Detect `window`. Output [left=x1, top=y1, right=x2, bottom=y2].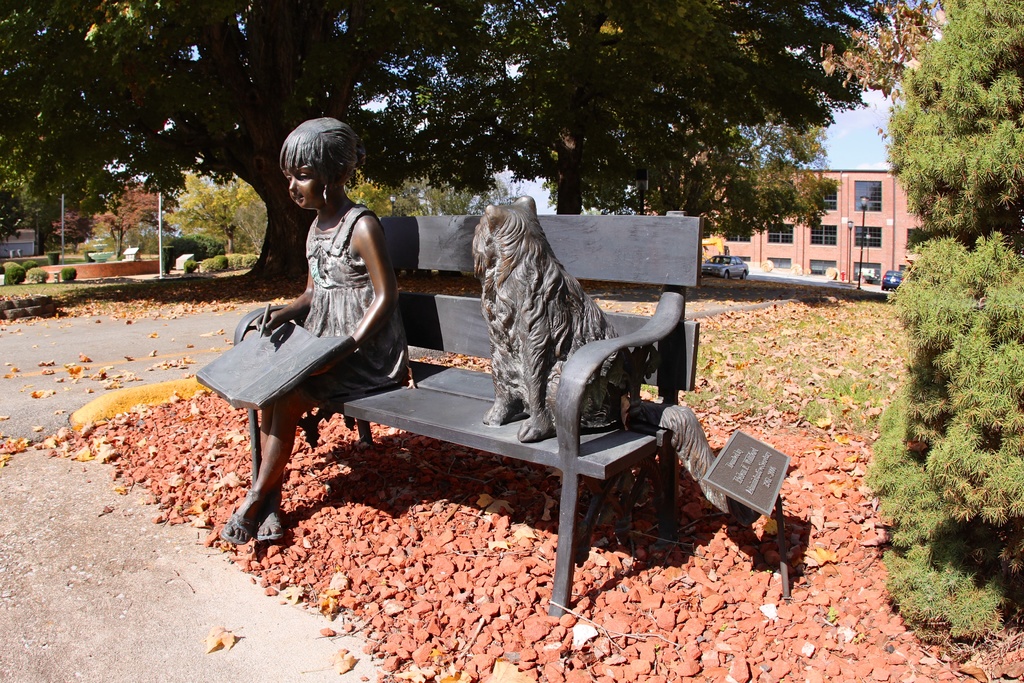
[left=771, top=222, right=791, bottom=242].
